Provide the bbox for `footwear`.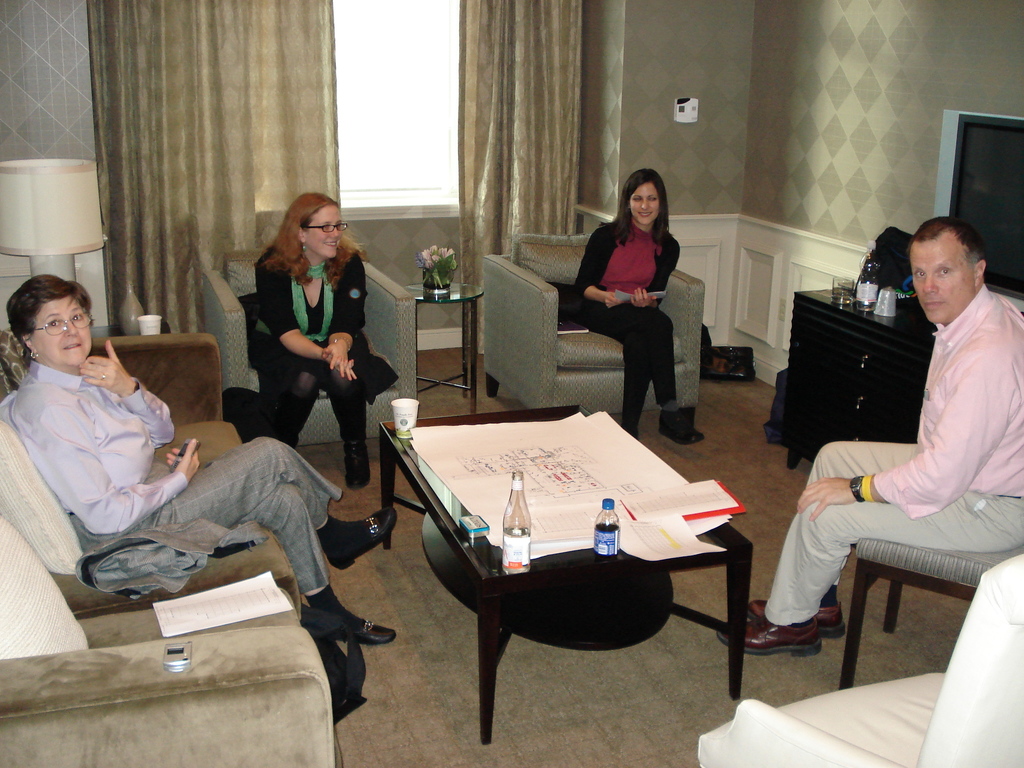
(723, 618, 819, 657).
